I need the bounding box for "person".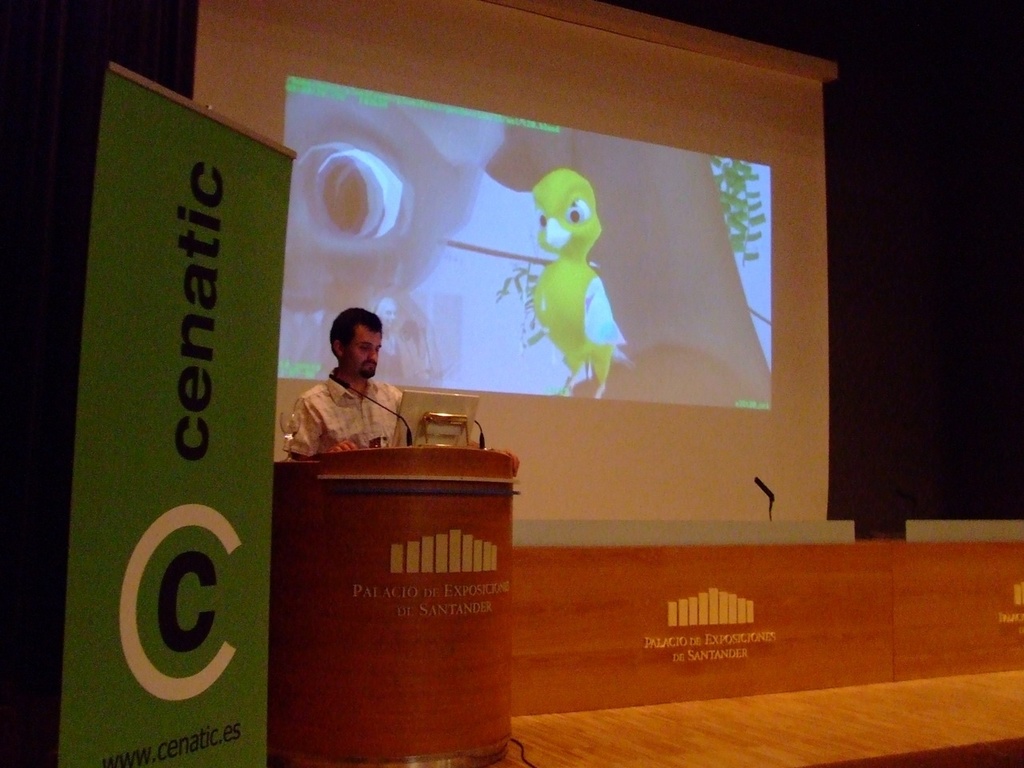
Here it is: bbox=[294, 293, 400, 499].
